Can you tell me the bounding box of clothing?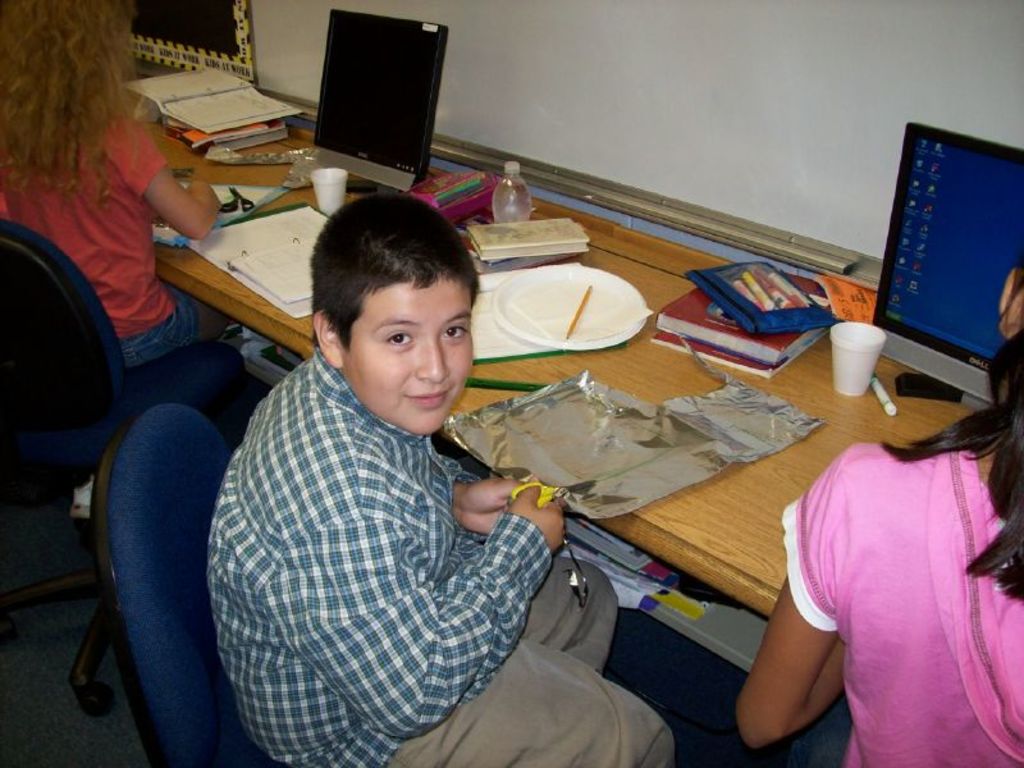
select_region(193, 326, 676, 767).
